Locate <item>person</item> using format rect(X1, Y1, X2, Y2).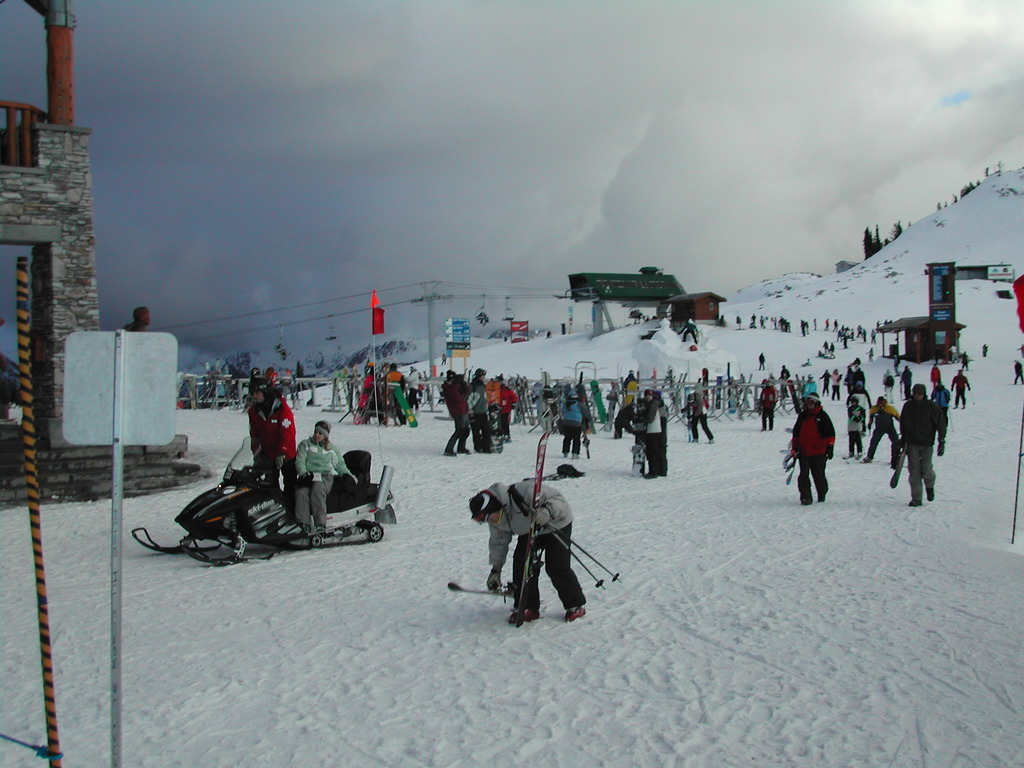
rect(953, 368, 966, 410).
